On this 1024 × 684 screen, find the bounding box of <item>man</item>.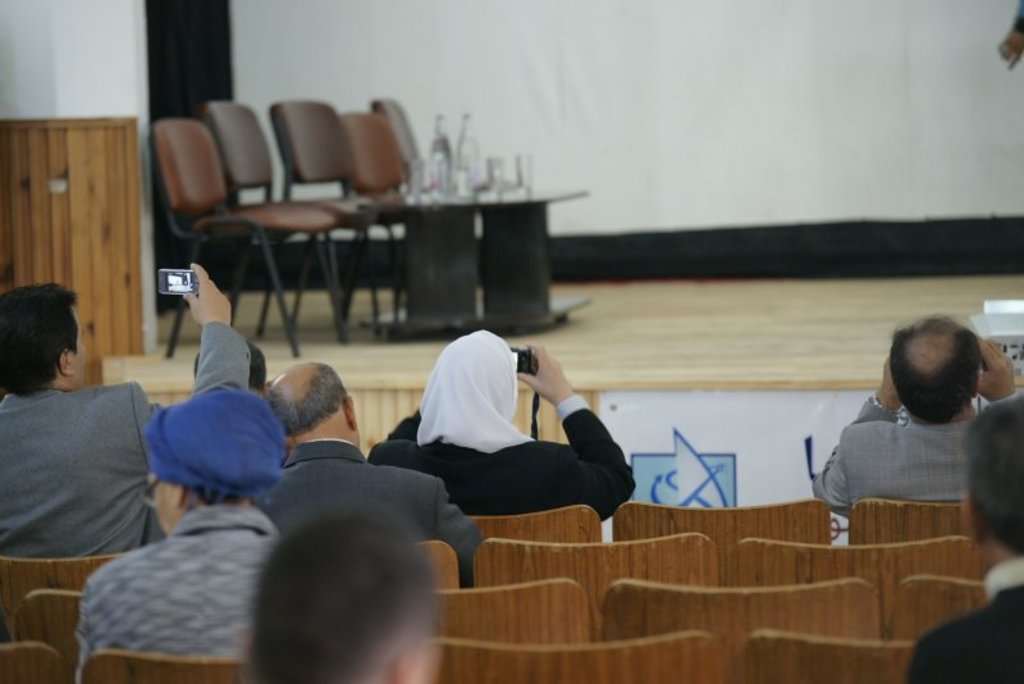
Bounding box: [left=795, top=320, right=1020, bottom=548].
